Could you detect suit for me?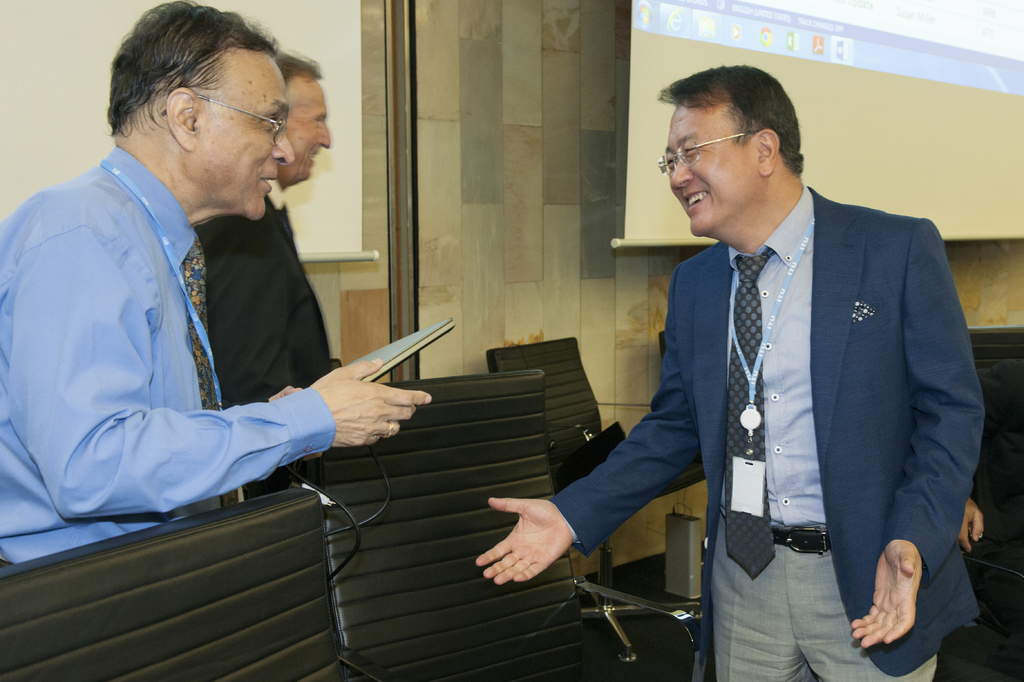
Detection result: (198, 173, 334, 414).
